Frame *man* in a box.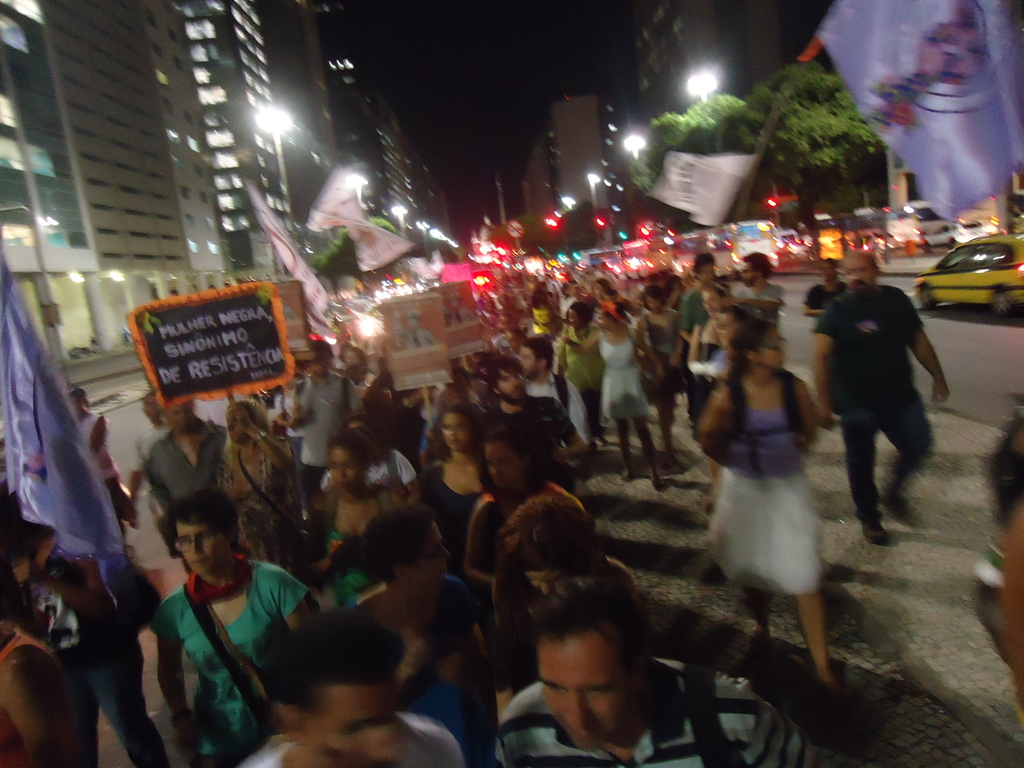
left=483, top=355, right=588, bottom=492.
